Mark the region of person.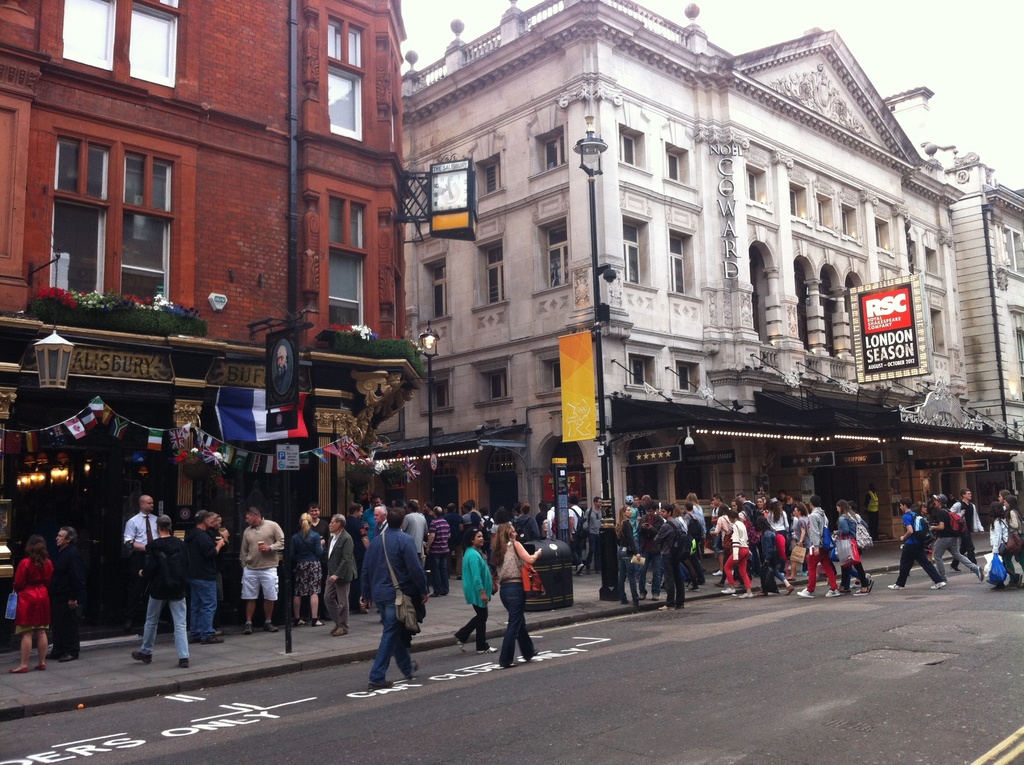
Region: <bbox>484, 515, 541, 674</bbox>.
